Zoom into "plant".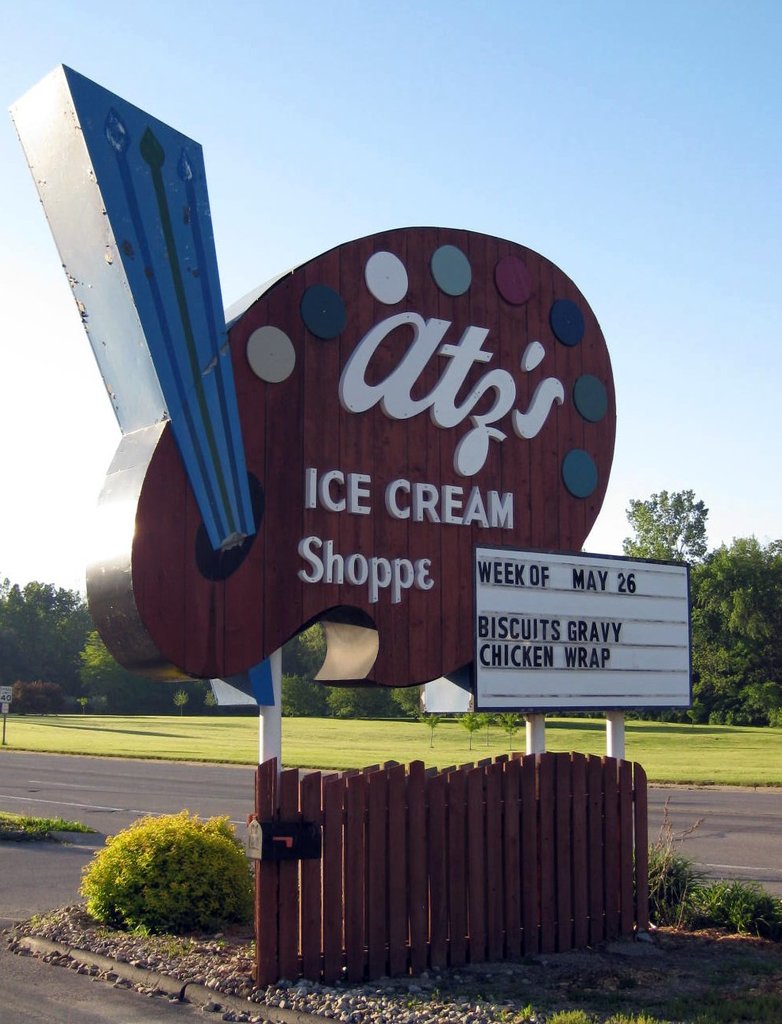
Zoom target: (418, 706, 440, 745).
